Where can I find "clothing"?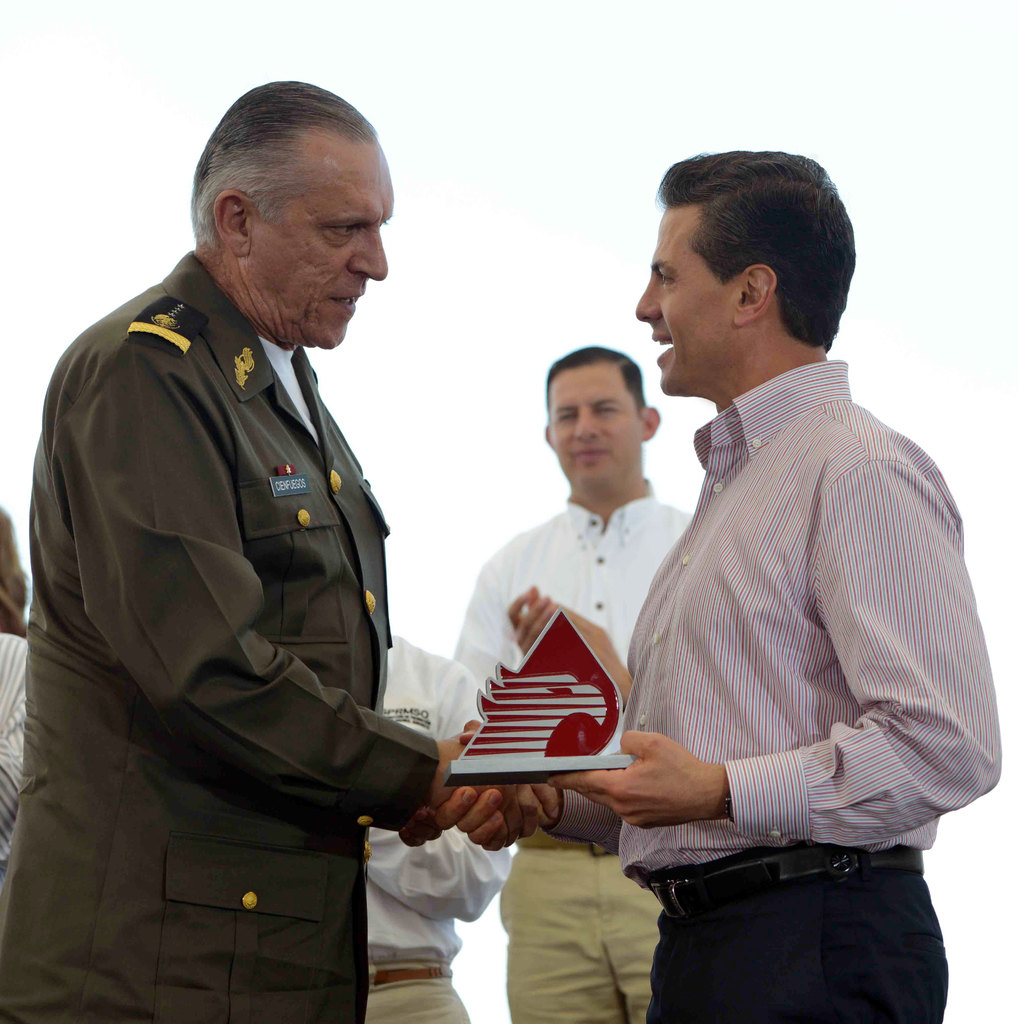
You can find it at rect(451, 483, 694, 1023).
